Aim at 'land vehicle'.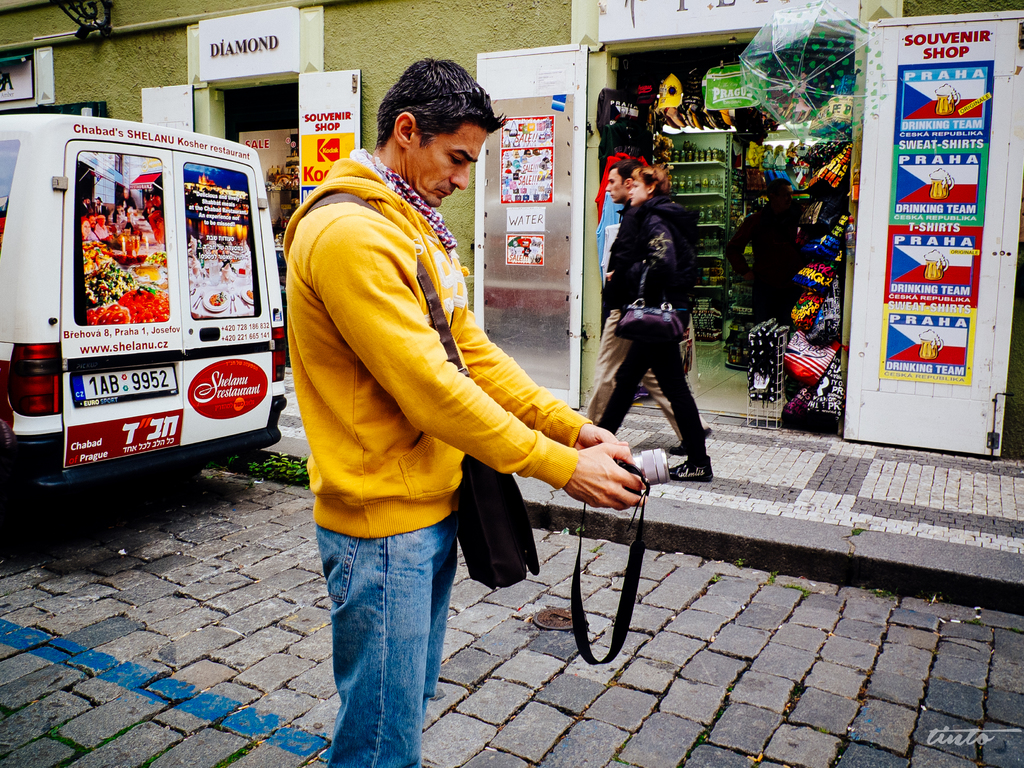
Aimed at x1=17, y1=104, x2=285, y2=505.
